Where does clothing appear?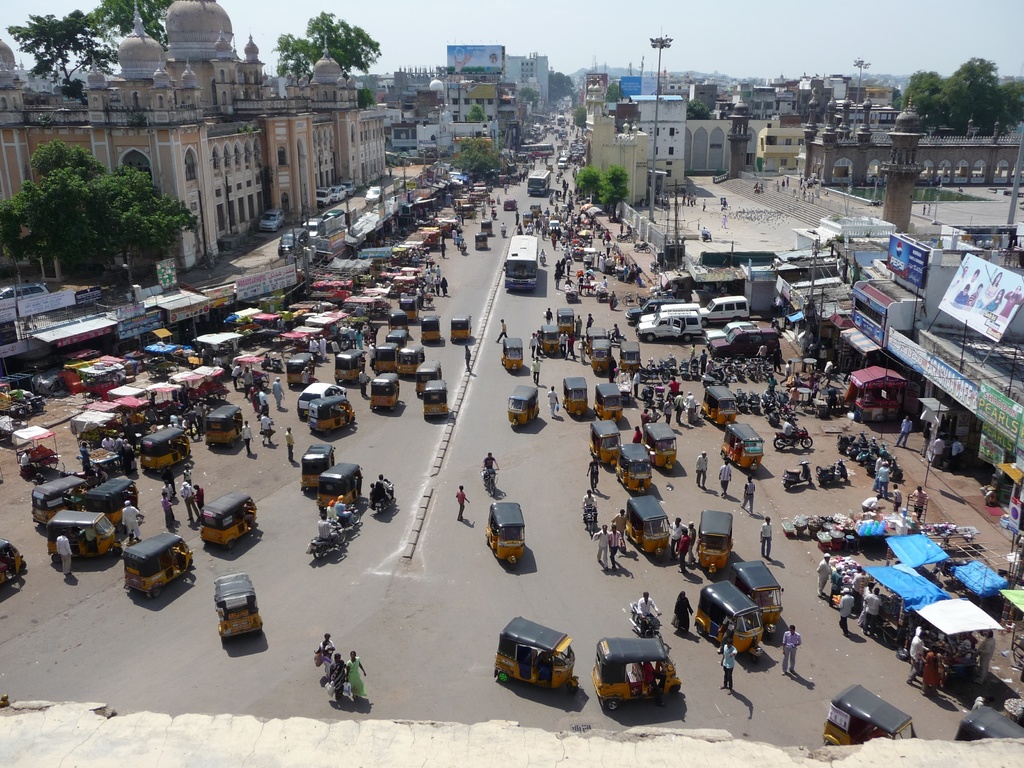
Appears at Rect(99, 438, 113, 447).
